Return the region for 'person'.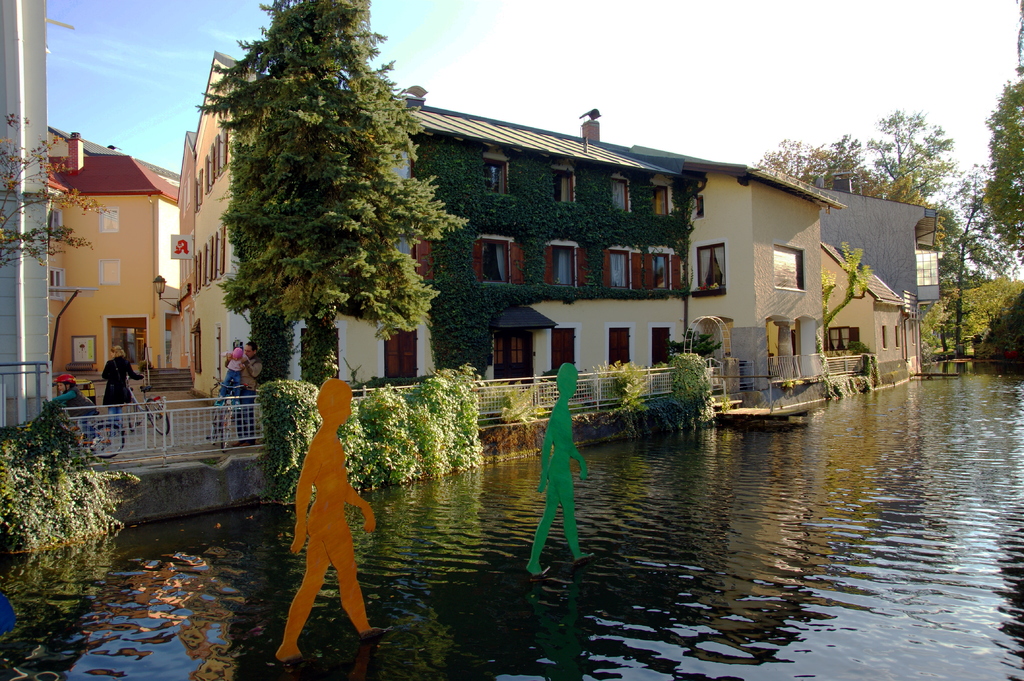
bbox=[109, 339, 141, 419].
